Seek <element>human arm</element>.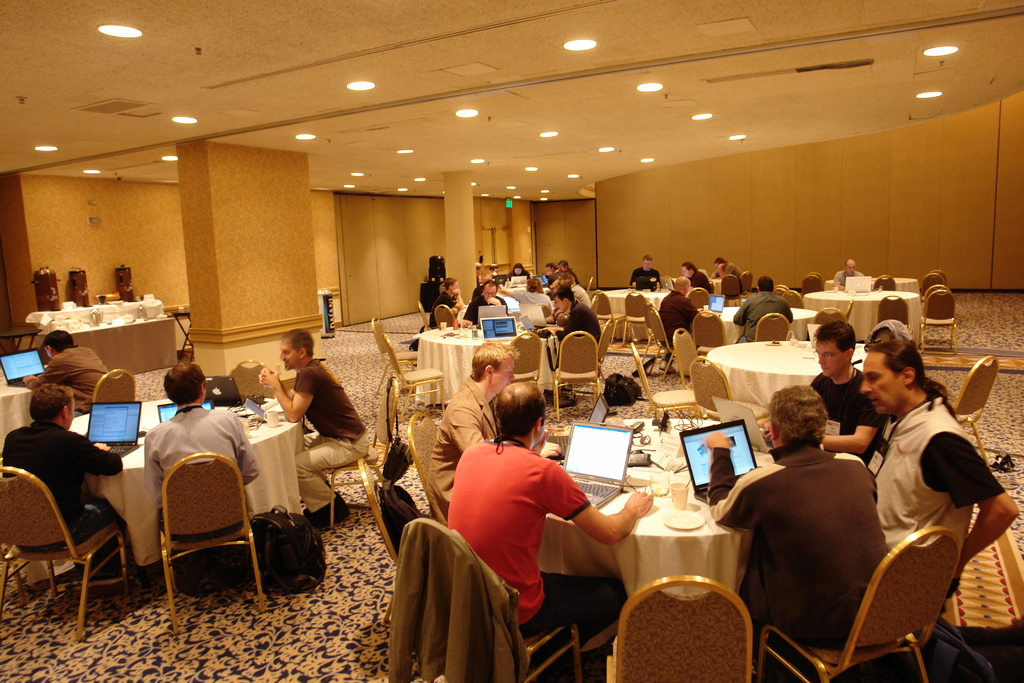
box=[143, 427, 166, 508].
